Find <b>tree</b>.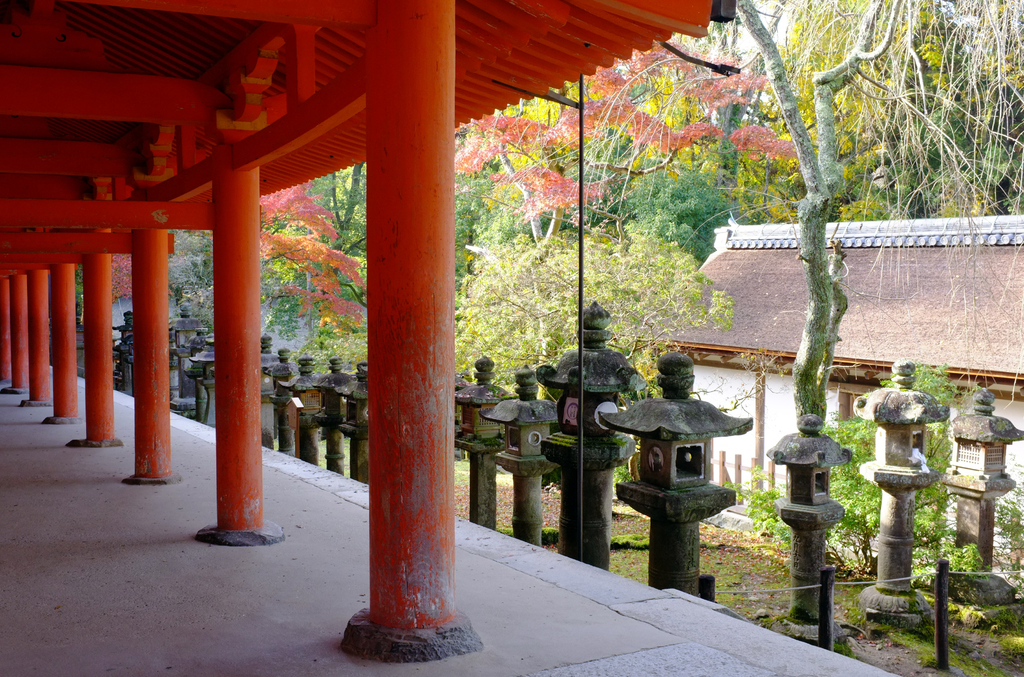
left=109, top=250, right=133, bottom=305.
